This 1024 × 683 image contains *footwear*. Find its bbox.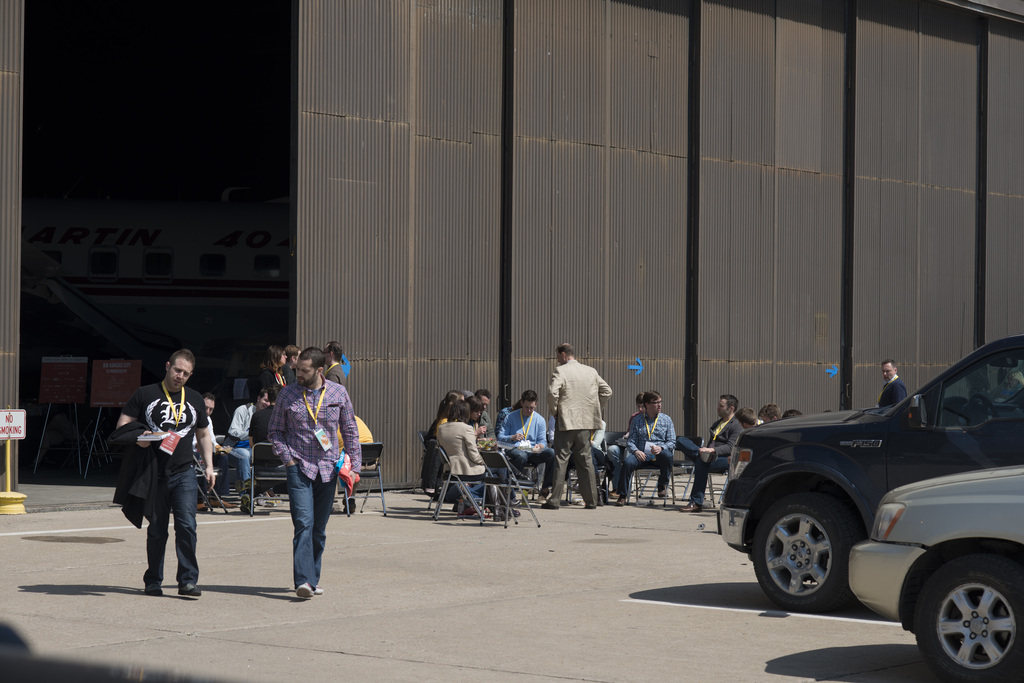
614,496,625,506.
